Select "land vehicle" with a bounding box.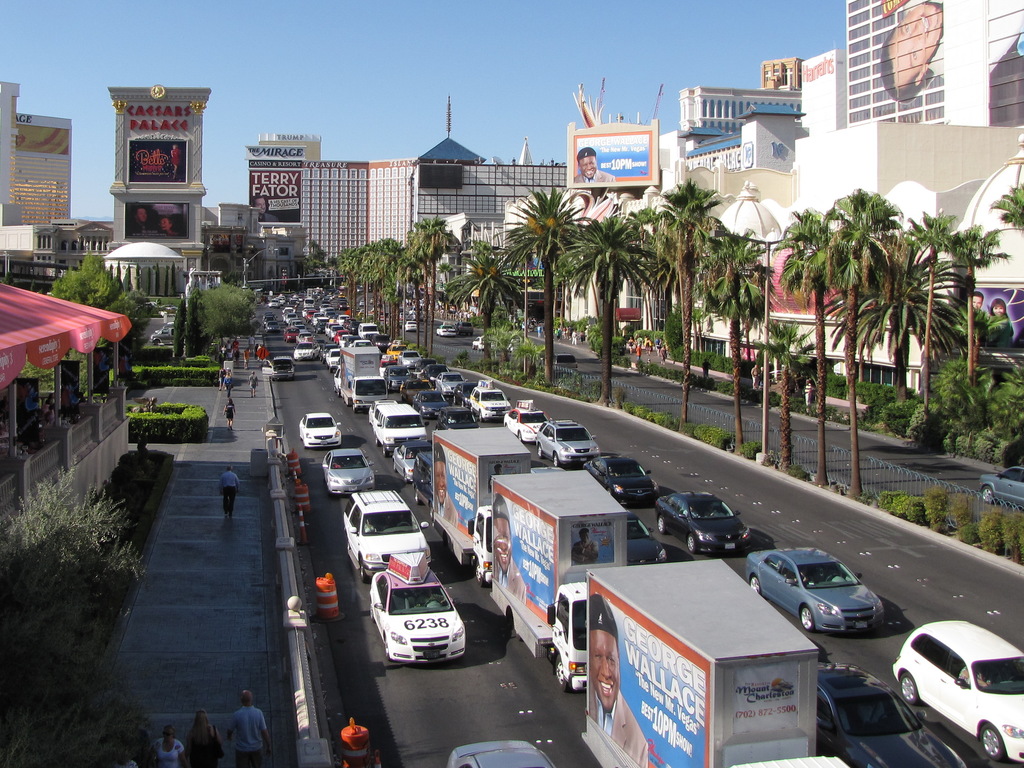
977/466/1021/510.
